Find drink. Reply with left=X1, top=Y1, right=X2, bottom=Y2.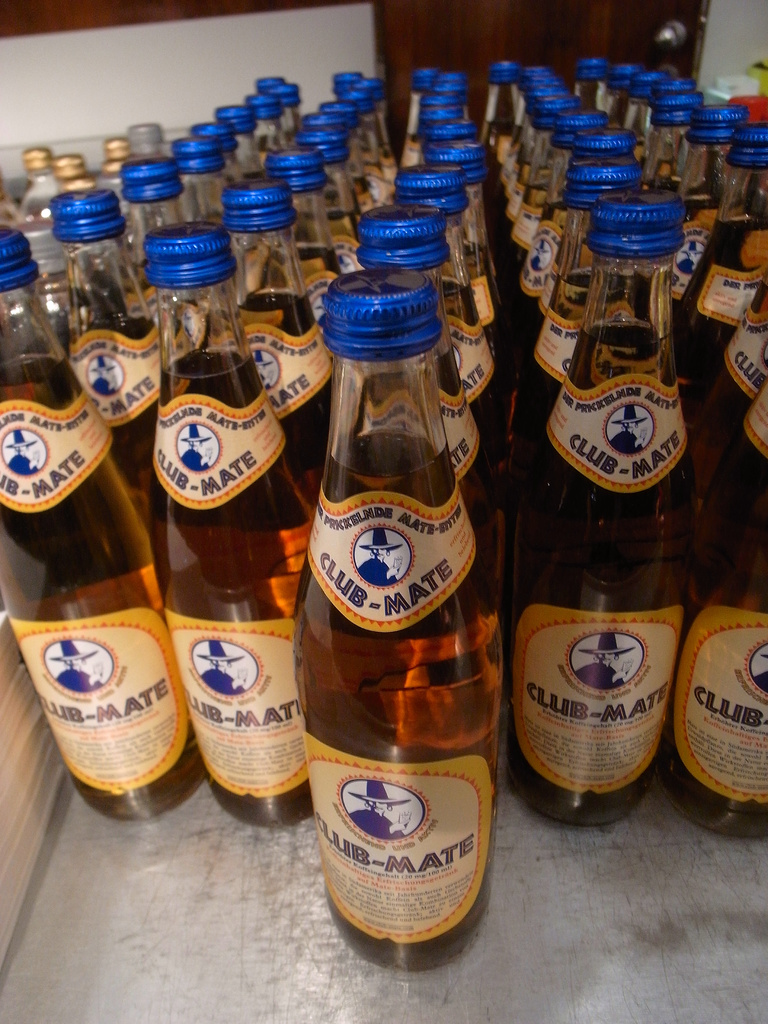
left=66, top=197, right=157, bottom=496.
